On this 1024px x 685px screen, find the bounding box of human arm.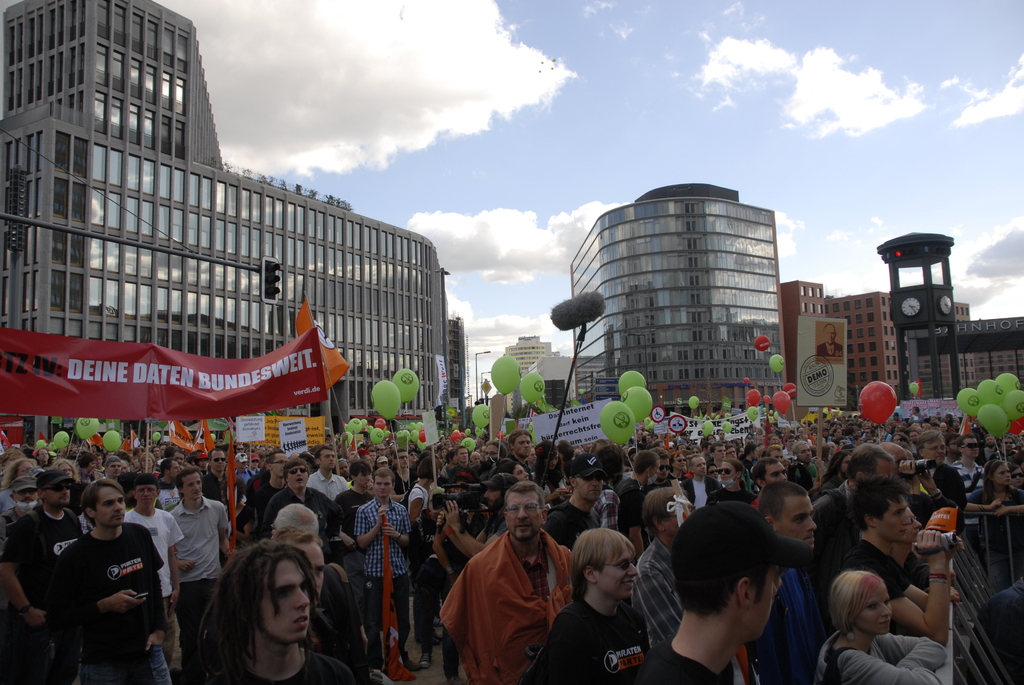
Bounding box: l=993, t=485, r=1023, b=510.
